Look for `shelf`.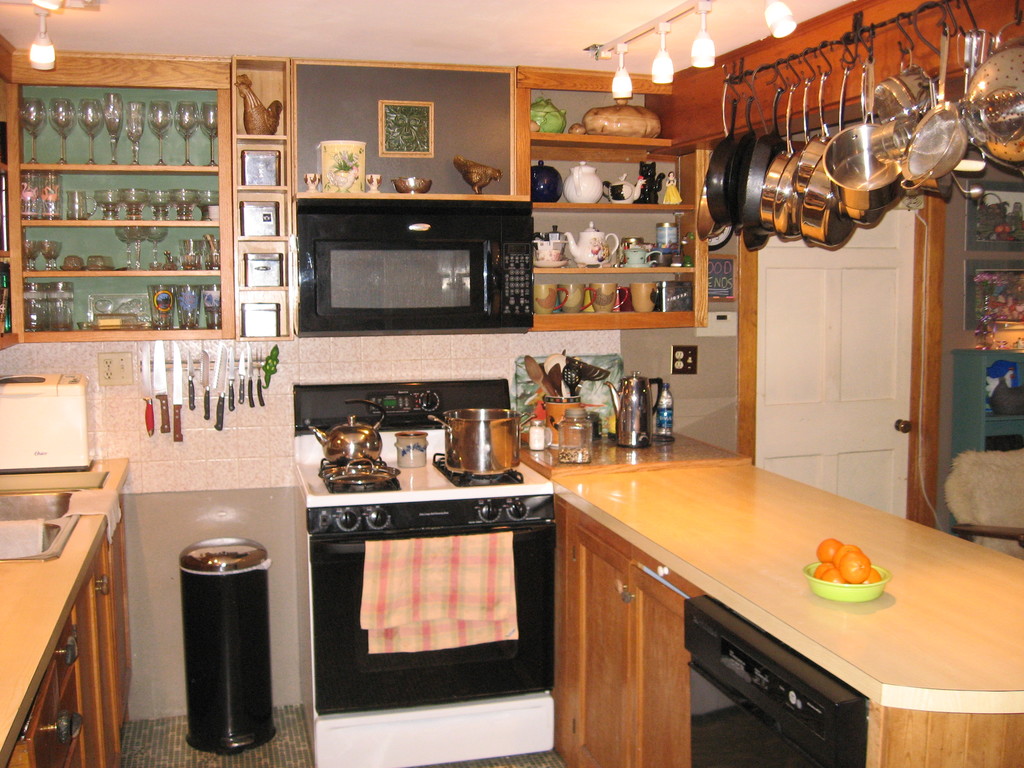
Found: <box>0,56,236,164</box>.
